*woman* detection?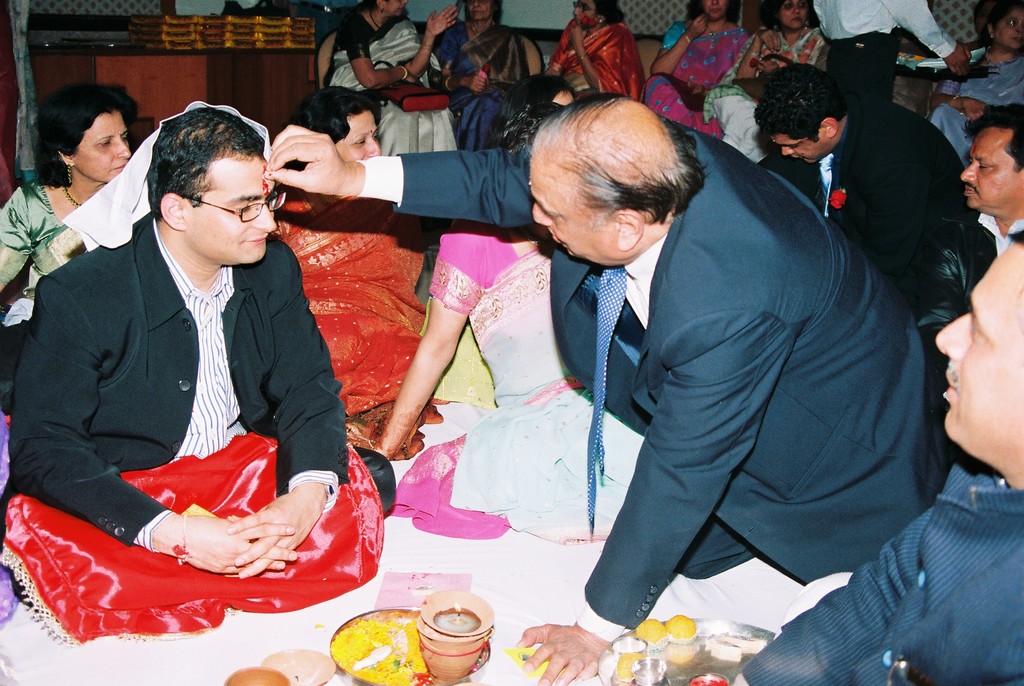
x1=433, y1=0, x2=531, y2=152
